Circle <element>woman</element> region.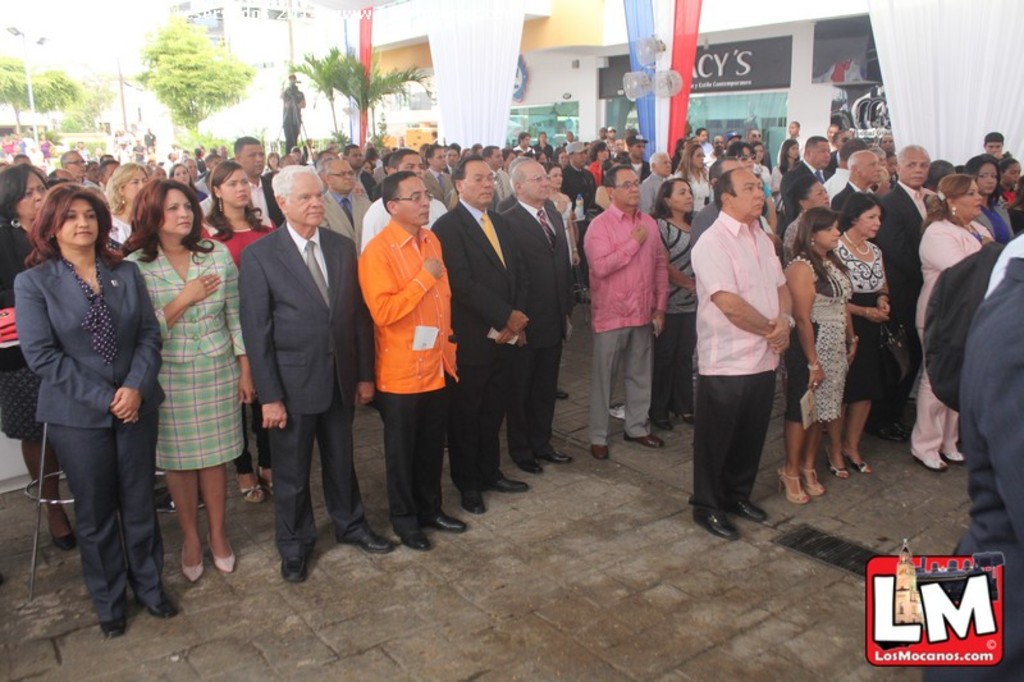
Region: bbox=(768, 137, 803, 223).
